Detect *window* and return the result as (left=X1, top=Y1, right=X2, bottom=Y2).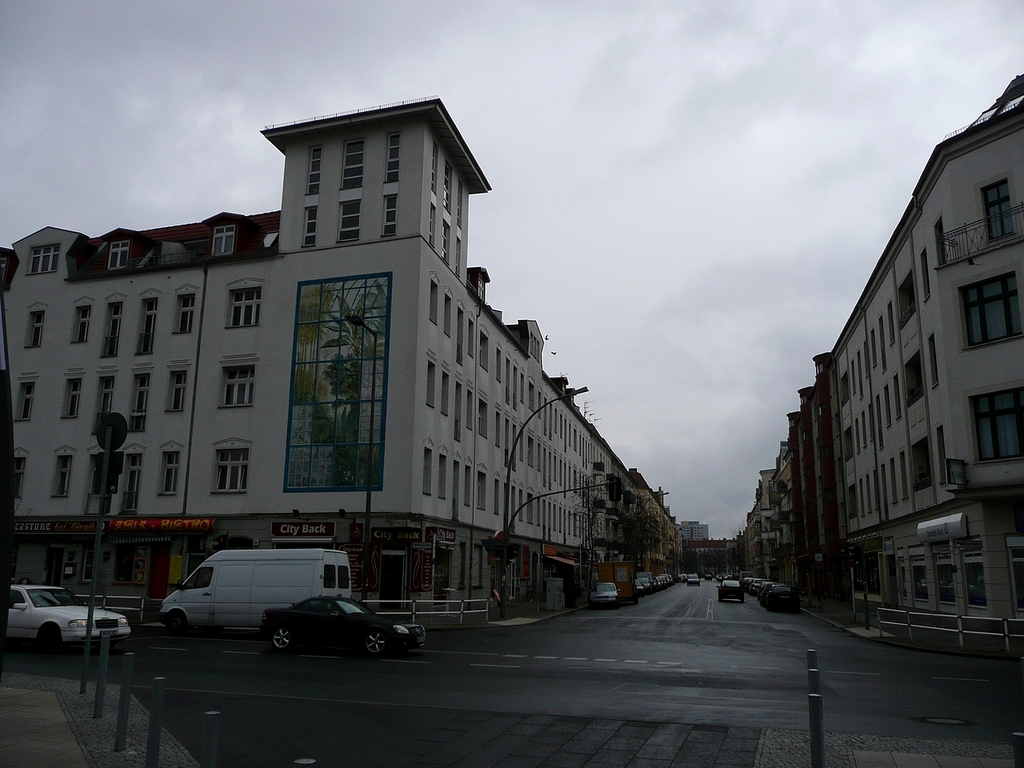
(left=981, top=178, right=1013, bottom=240).
